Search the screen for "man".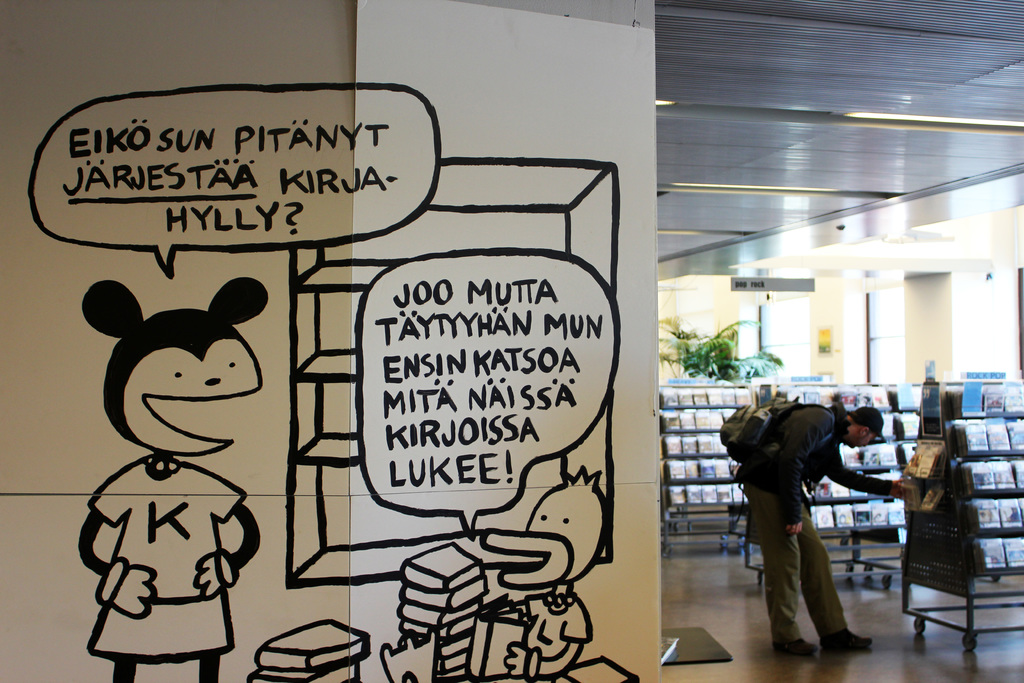
Found at (left=743, top=390, right=897, bottom=663).
